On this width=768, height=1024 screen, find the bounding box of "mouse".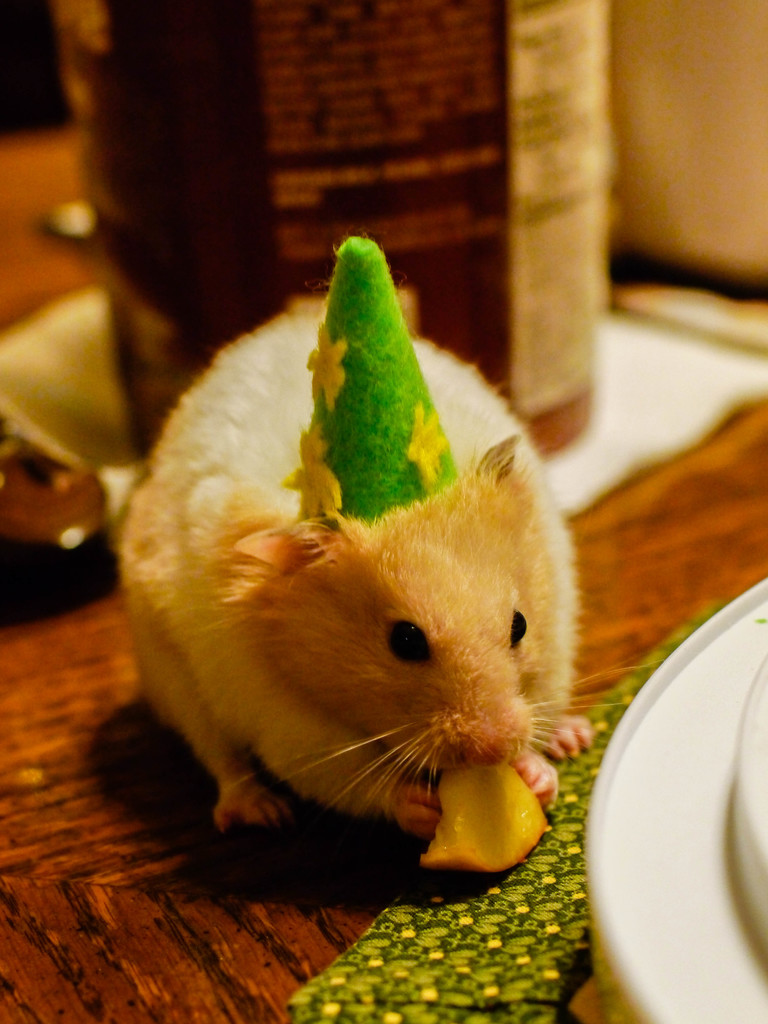
Bounding box: rect(119, 348, 619, 886).
